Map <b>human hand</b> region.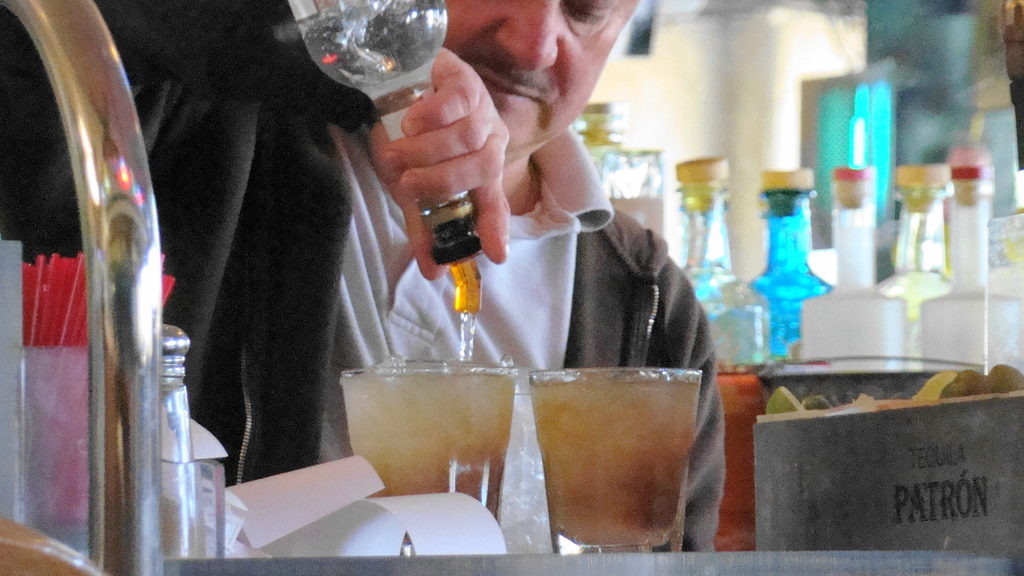
Mapped to x1=358, y1=12, x2=520, y2=290.
